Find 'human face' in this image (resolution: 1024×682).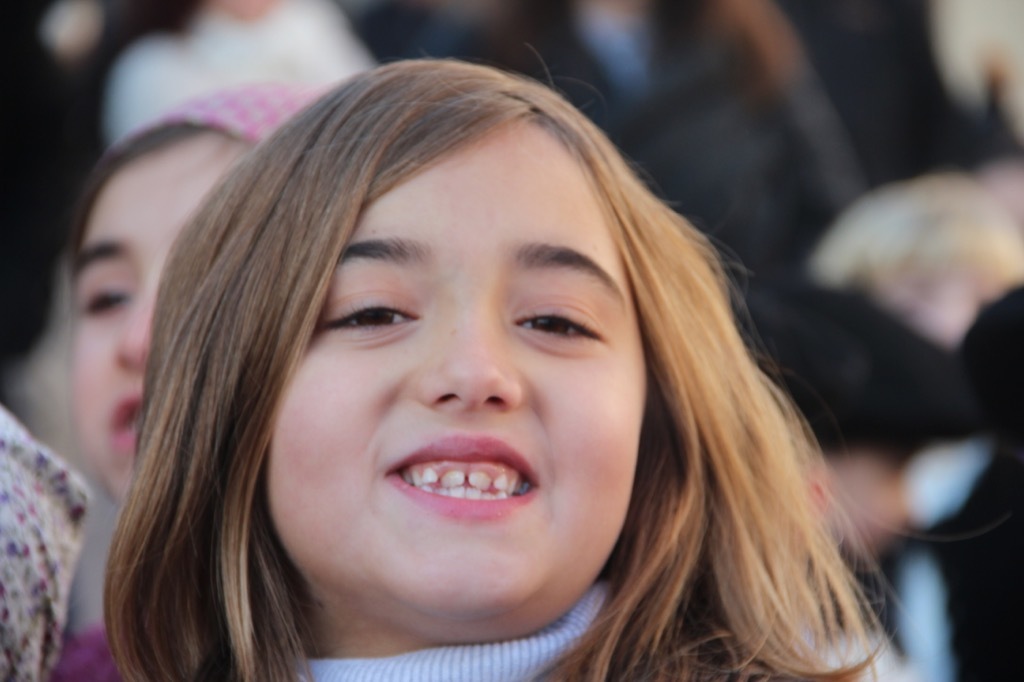
Rect(275, 117, 648, 645).
